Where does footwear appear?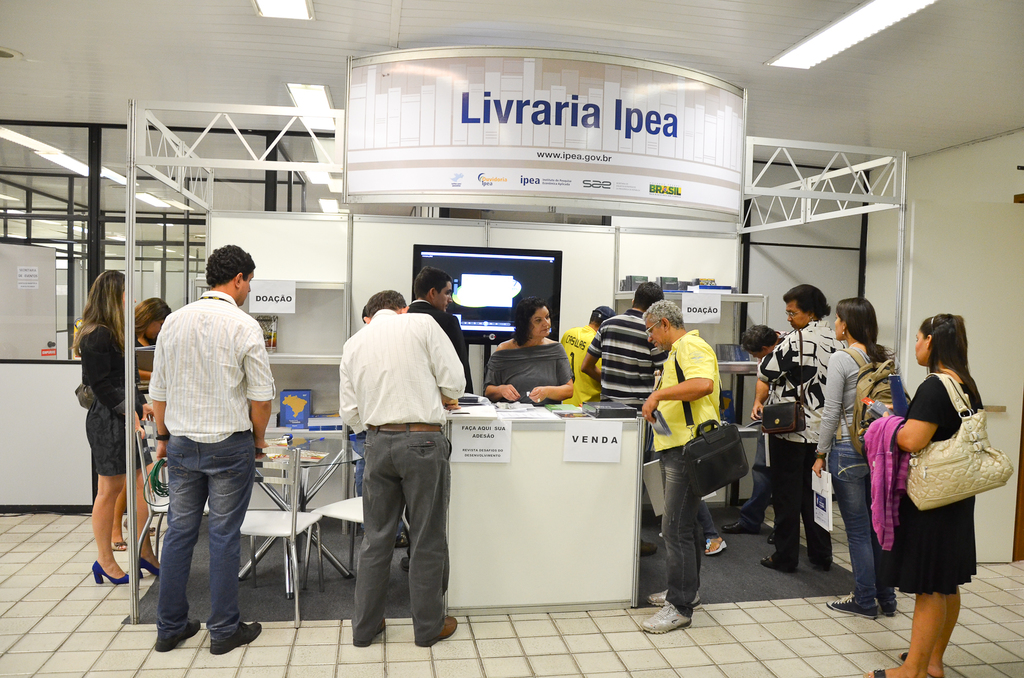
Appears at <box>880,583,906,617</box>.
